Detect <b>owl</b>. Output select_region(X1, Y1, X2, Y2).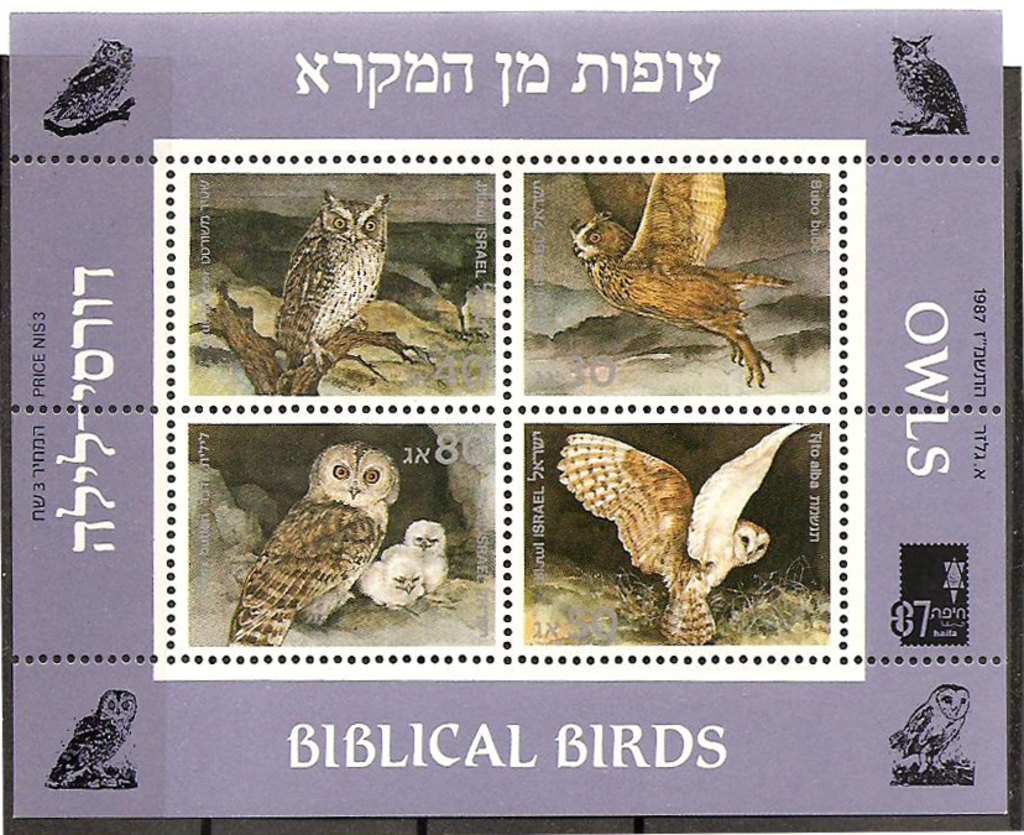
select_region(890, 37, 967, 135).
